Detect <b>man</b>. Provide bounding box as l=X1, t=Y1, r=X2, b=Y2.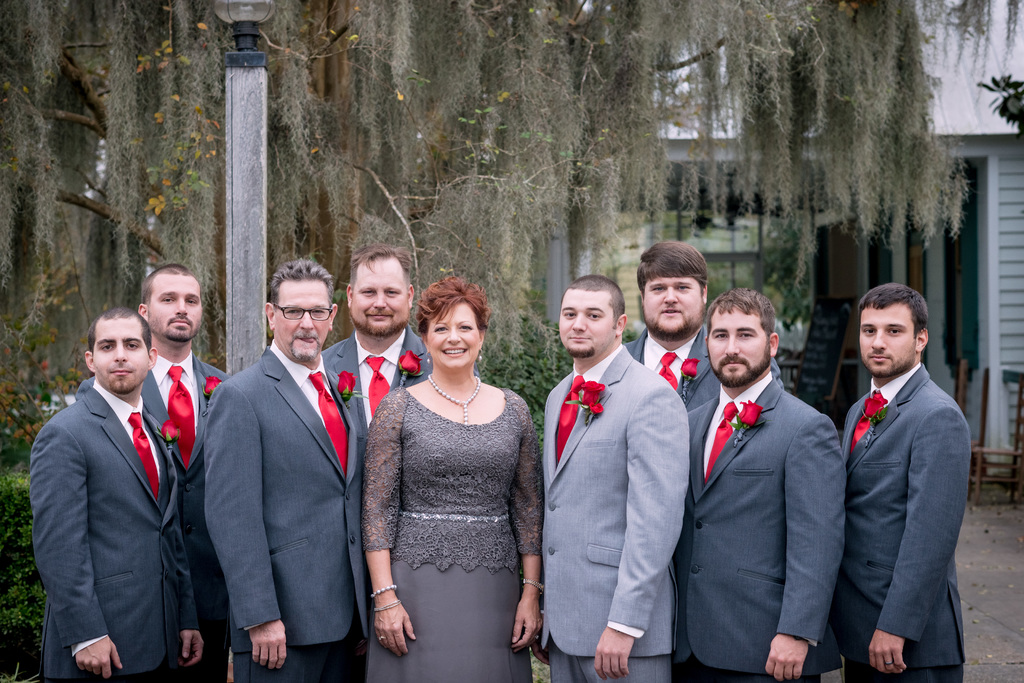
l=310, t=242, r=453, b=414.
